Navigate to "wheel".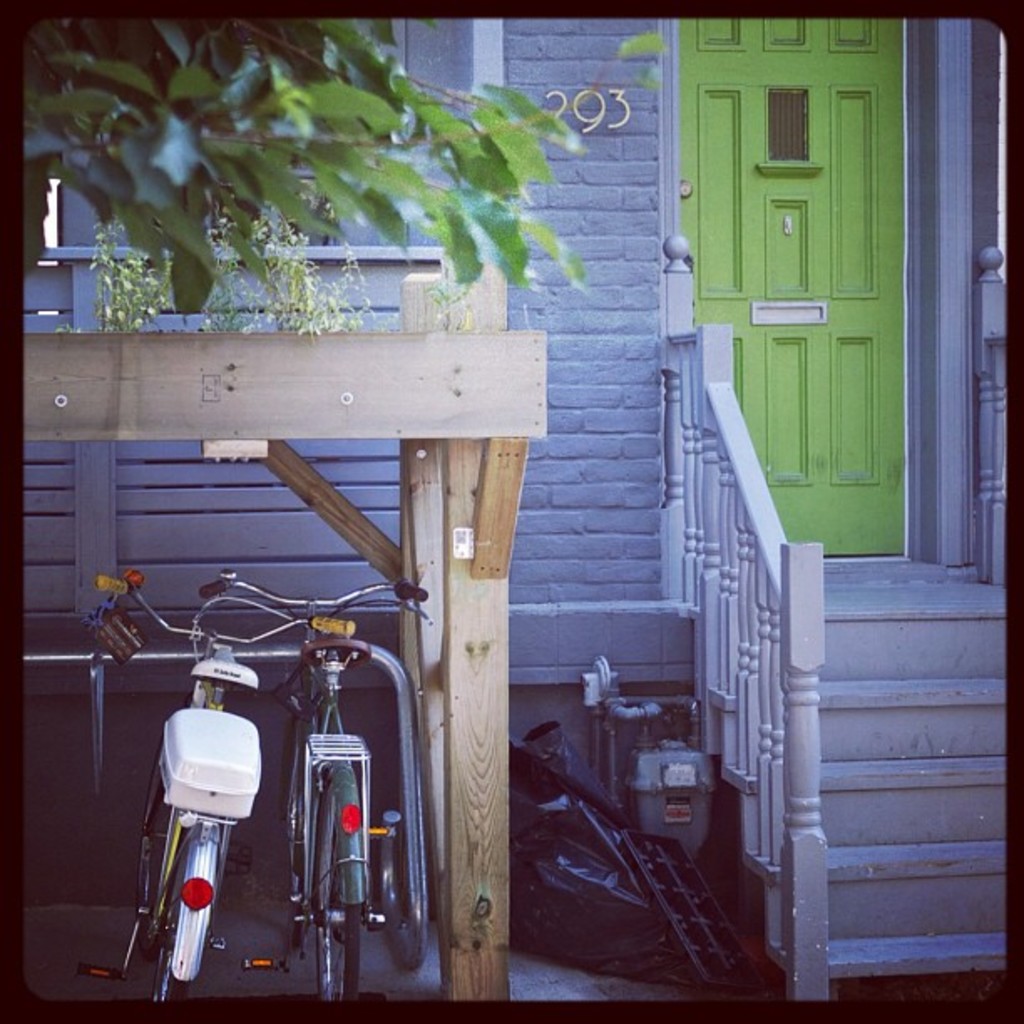
Navigation target: [x1=151, y1=820, x2=233, y2=1002].
